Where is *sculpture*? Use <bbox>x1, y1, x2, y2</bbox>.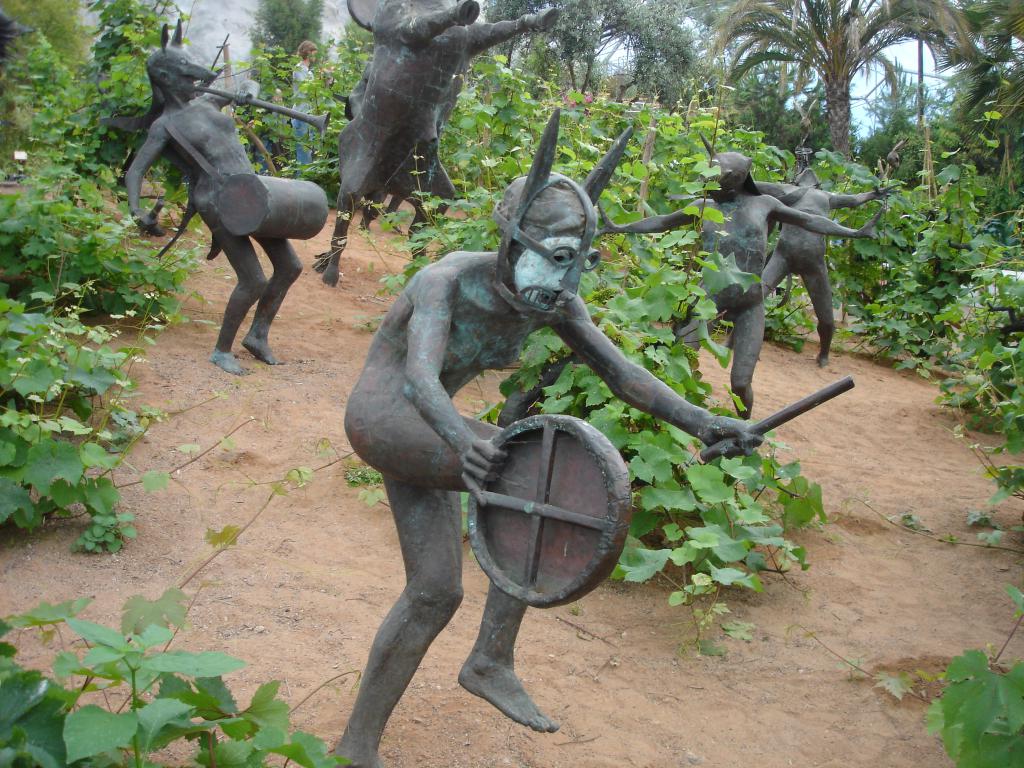
<bbox>599, 127, 886, 424</bbox>.
